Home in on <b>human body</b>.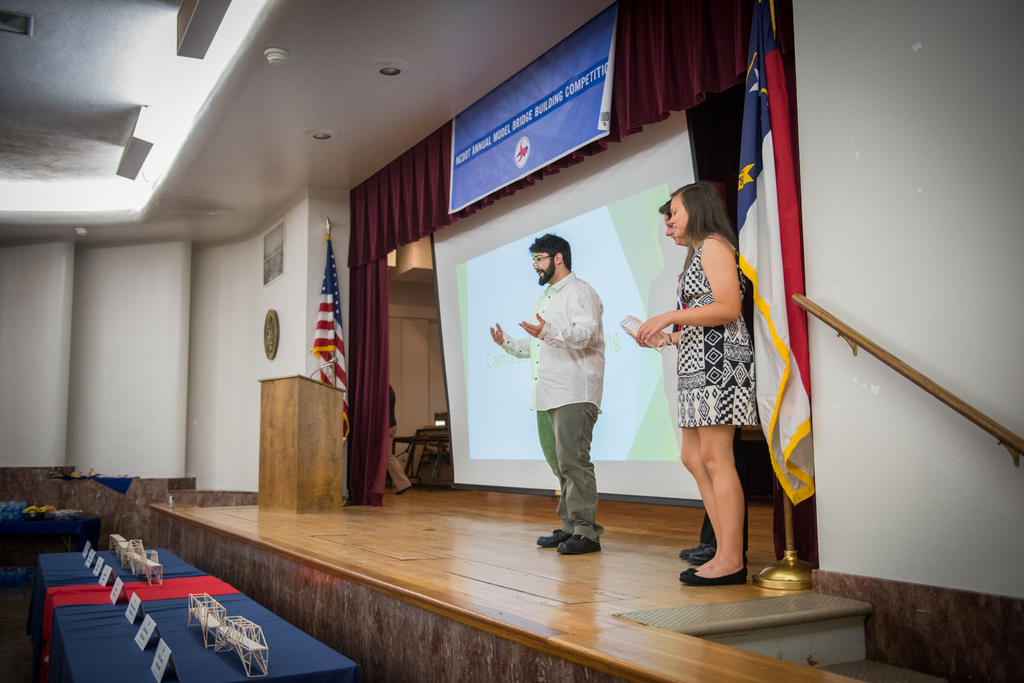
Homed in at (x1=489, y1=230, x2=601, y2=560).
